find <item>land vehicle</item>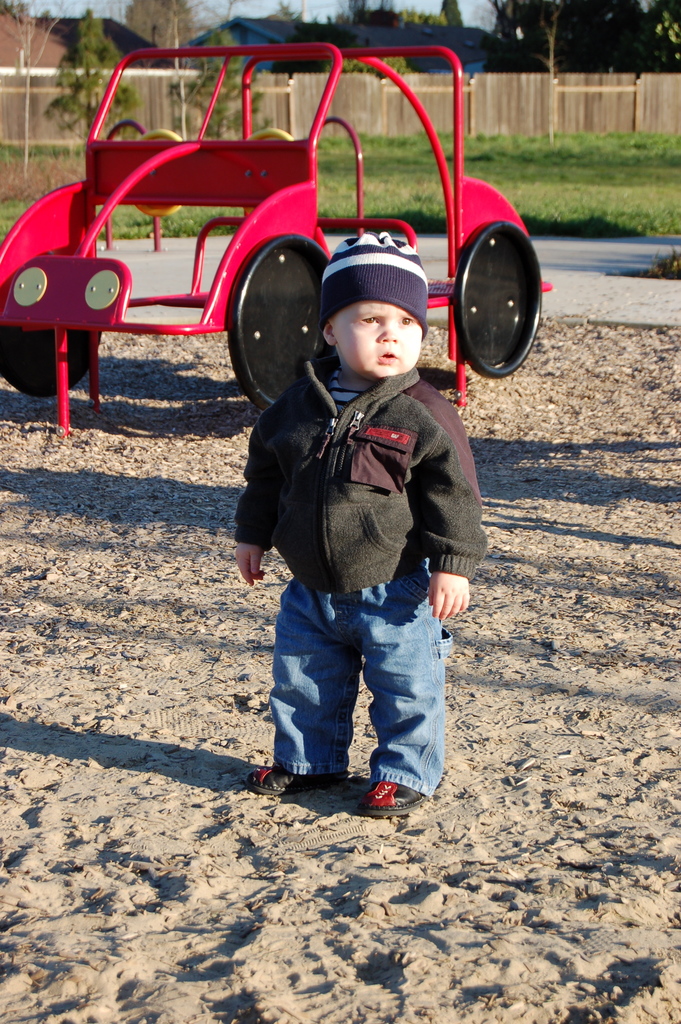
x1=0 y1=28 x2=559 y2=437
